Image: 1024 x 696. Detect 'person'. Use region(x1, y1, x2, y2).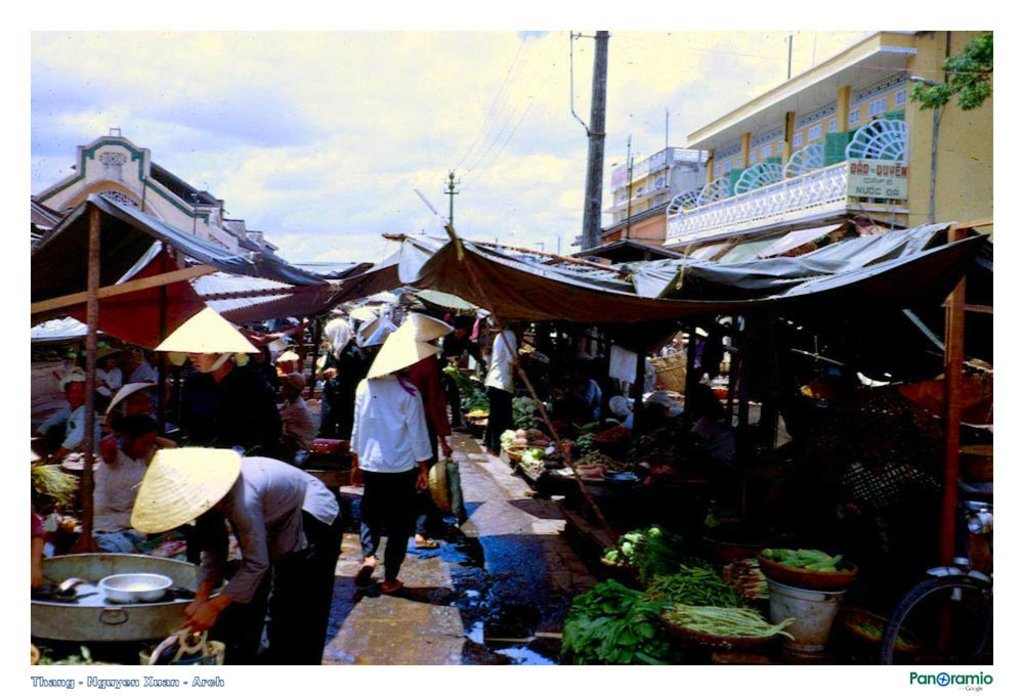
region(344, 289, 435, 600).
